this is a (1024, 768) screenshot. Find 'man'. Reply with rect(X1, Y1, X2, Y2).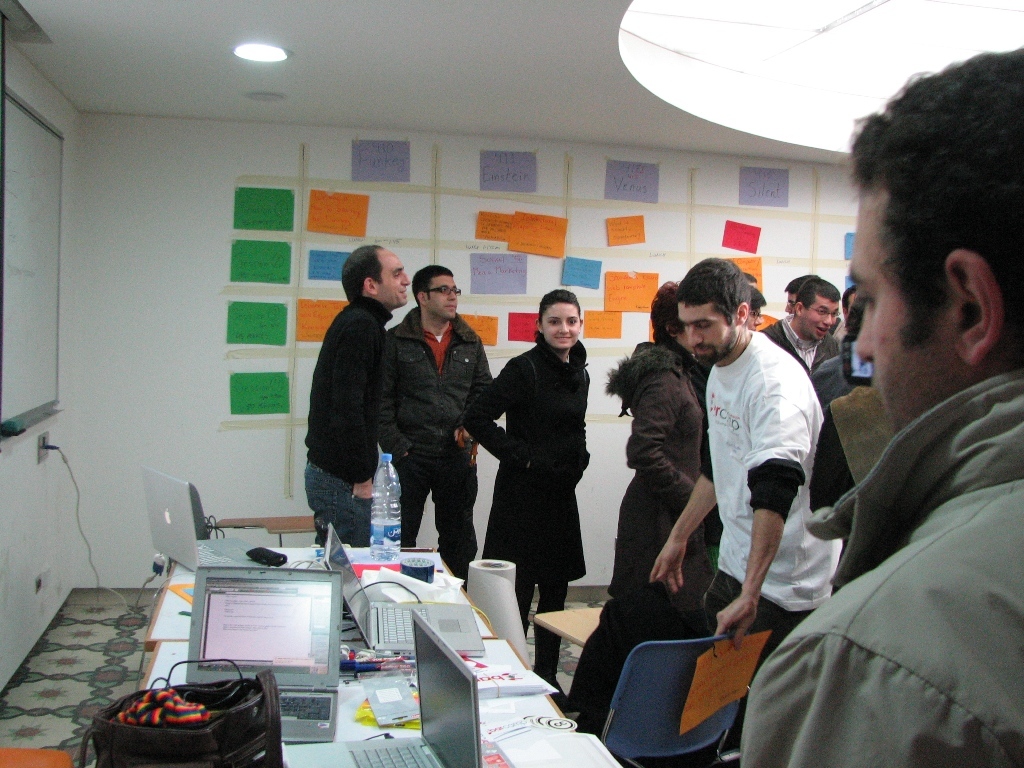
rect(306, 241, 413, 554).
